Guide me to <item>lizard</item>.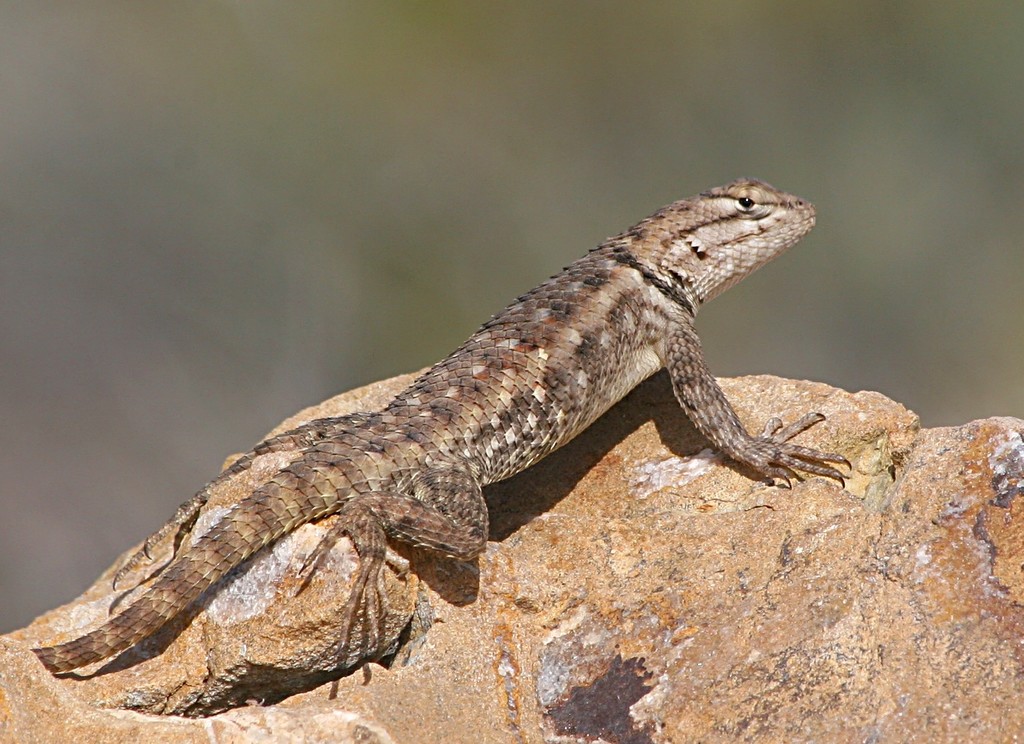
Guidance: Rect(37, 180, 851, 651).
